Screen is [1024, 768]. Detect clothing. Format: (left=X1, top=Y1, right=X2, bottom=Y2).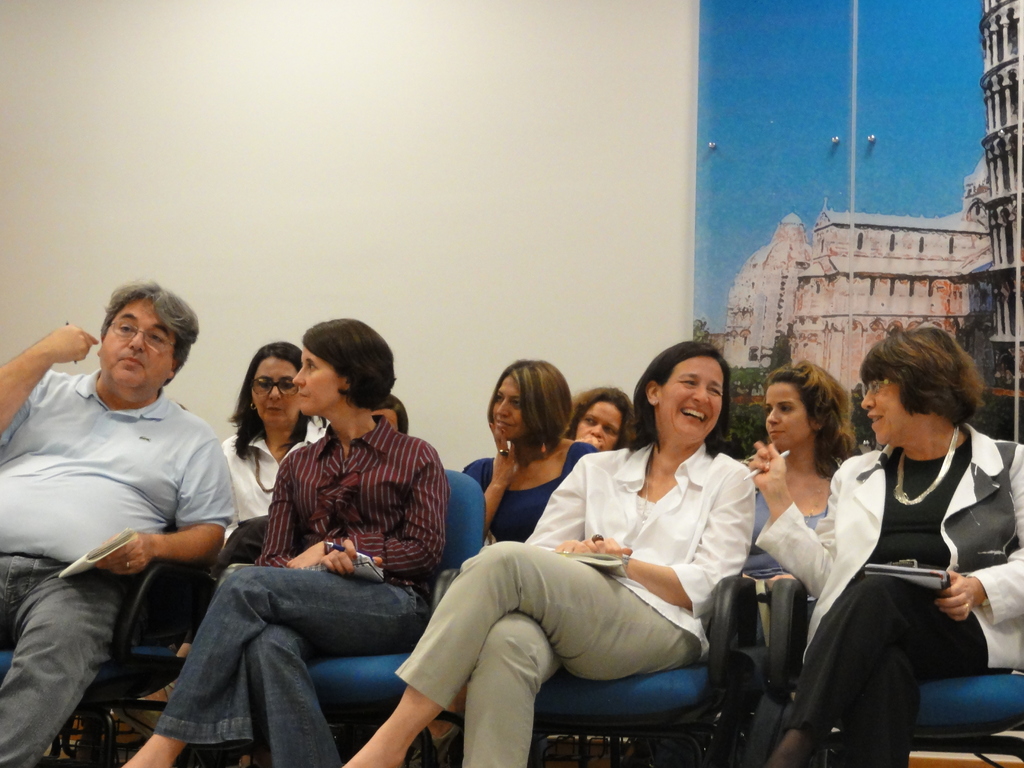
(left=389, top=440, right=758, bottom=767).
